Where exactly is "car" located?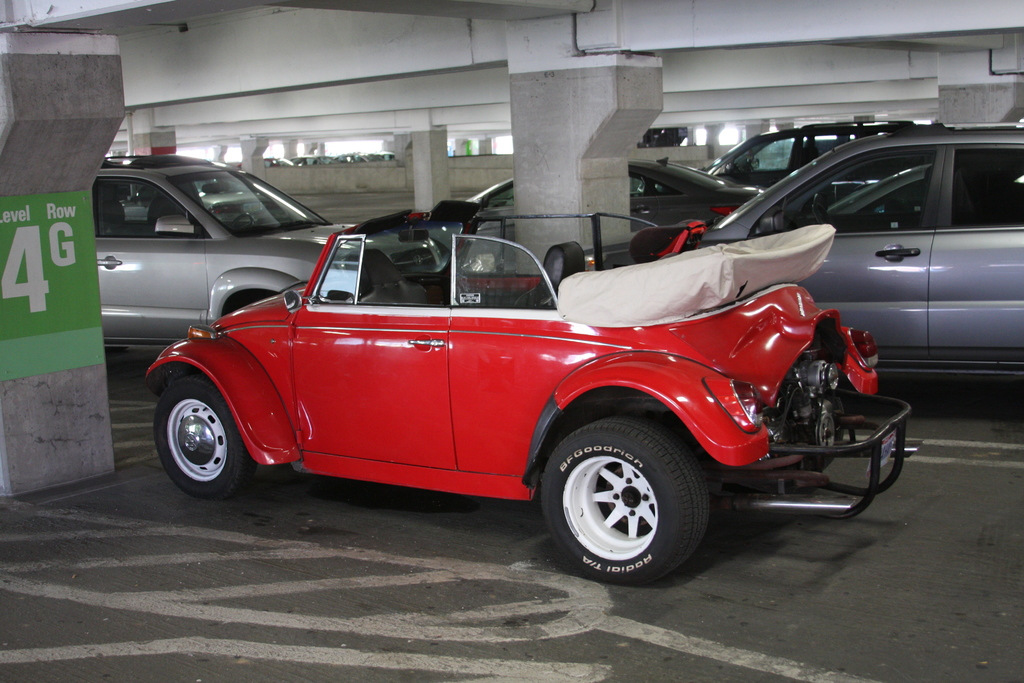
Its bounding box is box(95, 149, 452, 354).
